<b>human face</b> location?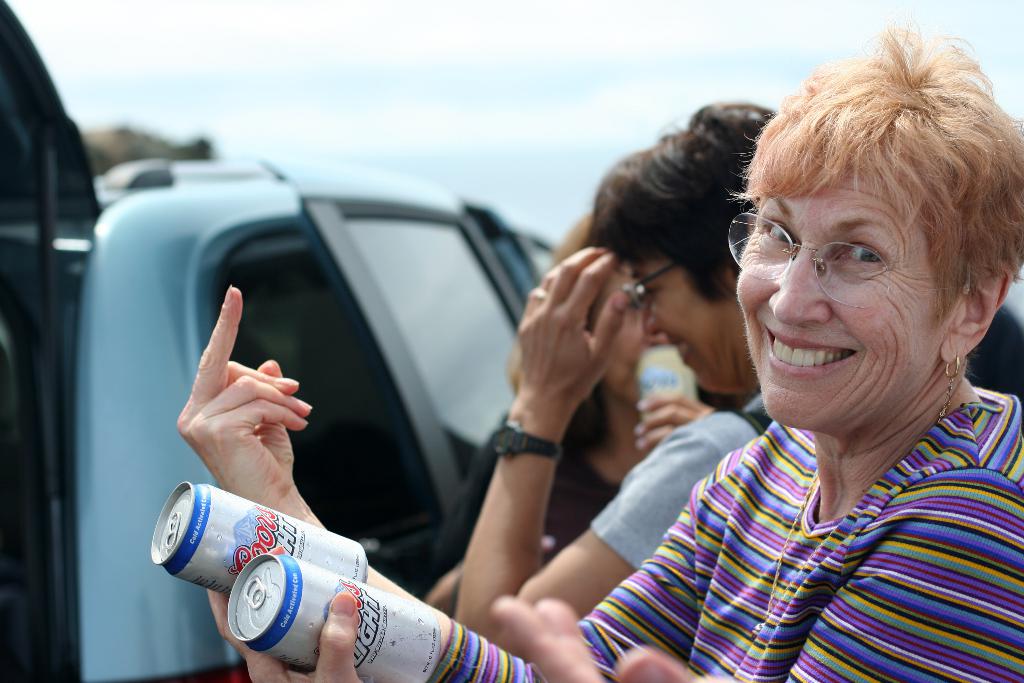
604/270/671/404
